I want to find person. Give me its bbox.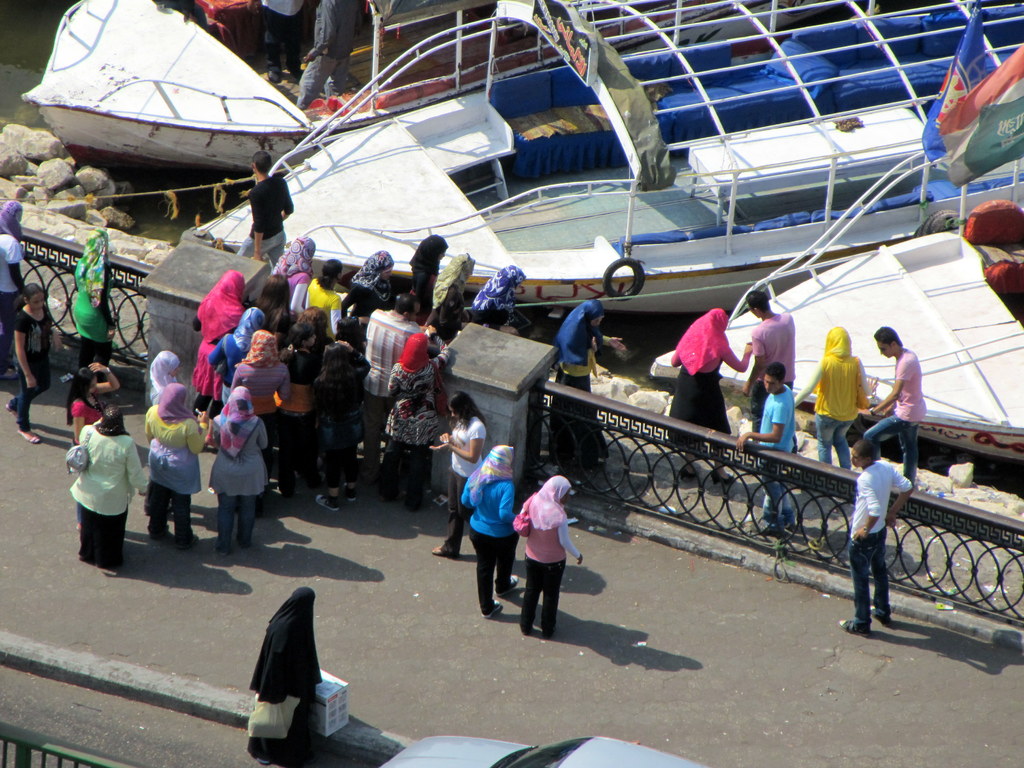
<region>837, 439, 918, 641</region>.
